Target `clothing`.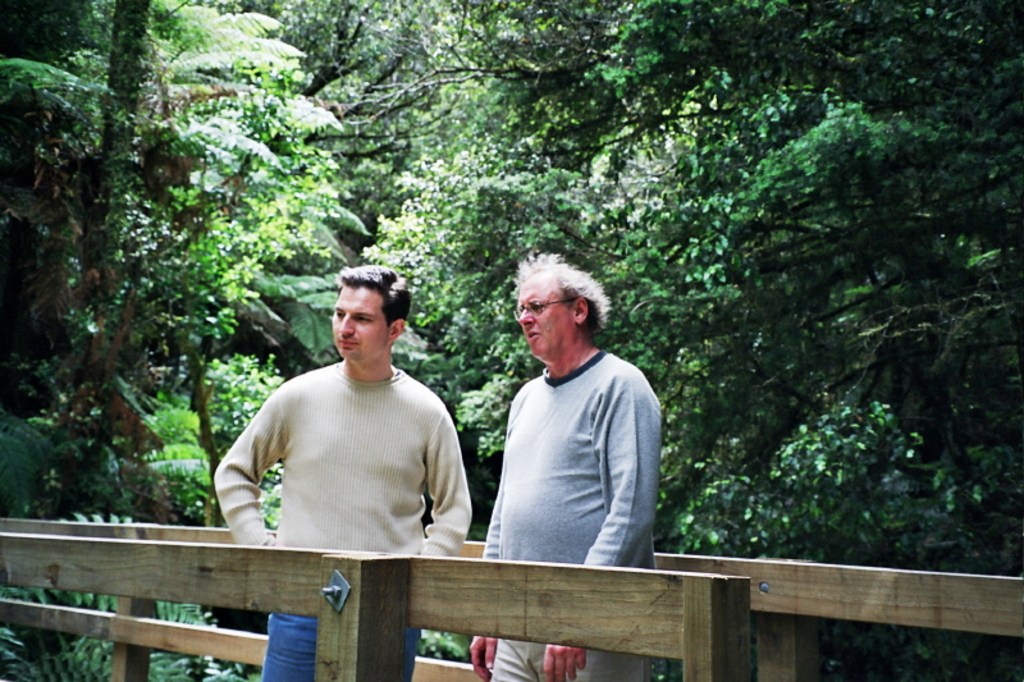
Target region: {"x1": 210, "y1": 361, "x2": 472, "y2": 681}.
